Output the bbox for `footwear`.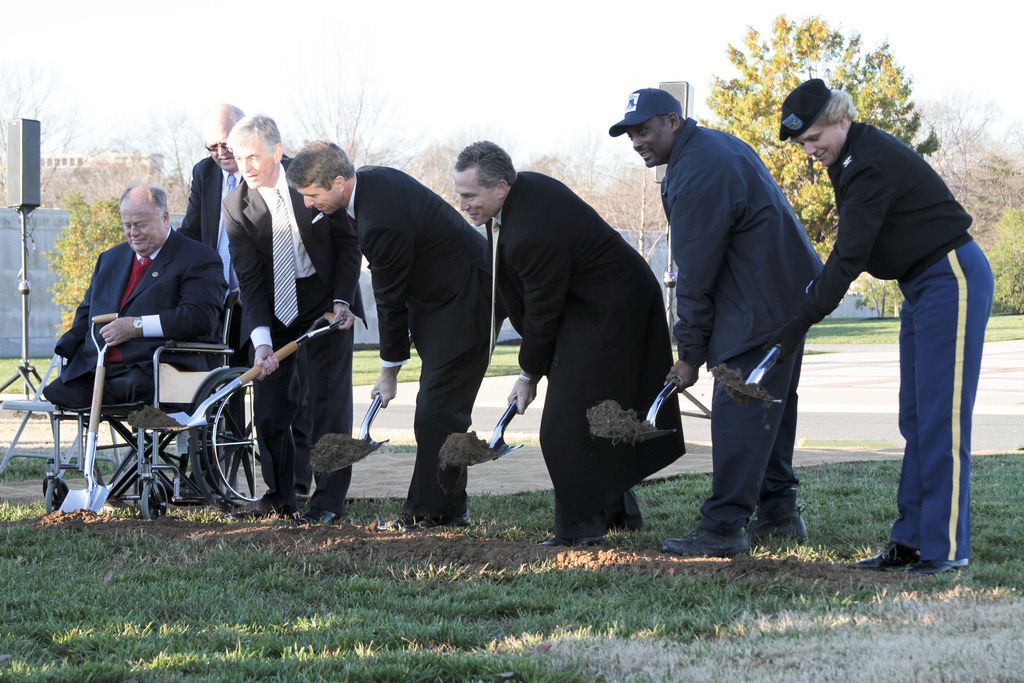
(742, 517, 812, 544).
